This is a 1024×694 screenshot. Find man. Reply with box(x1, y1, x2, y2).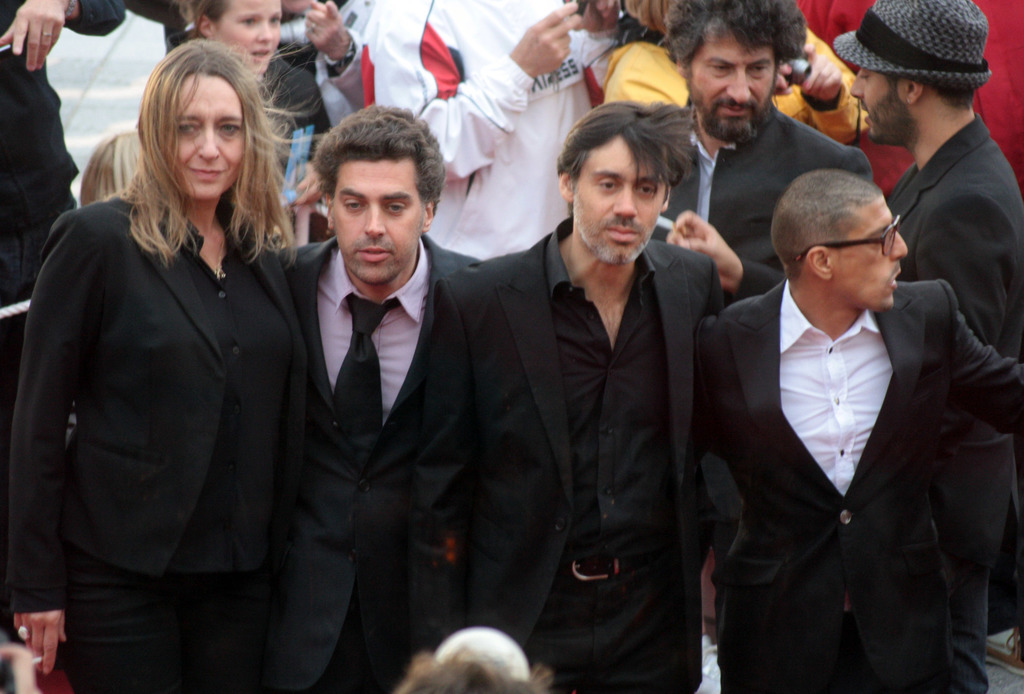
box(217, 107, 545, 693).
